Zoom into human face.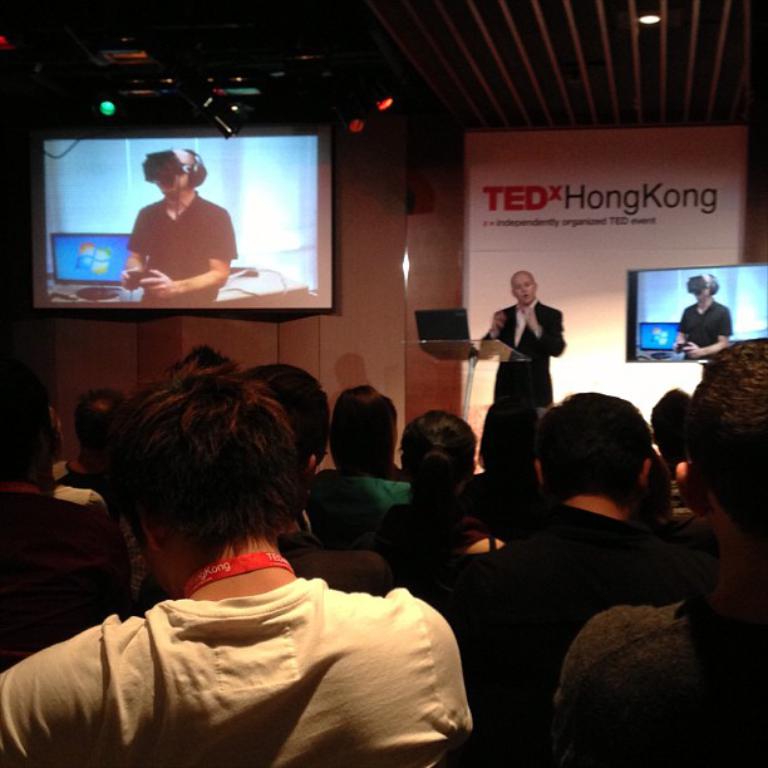
Zoom target: (512, 271, 541, 304).
